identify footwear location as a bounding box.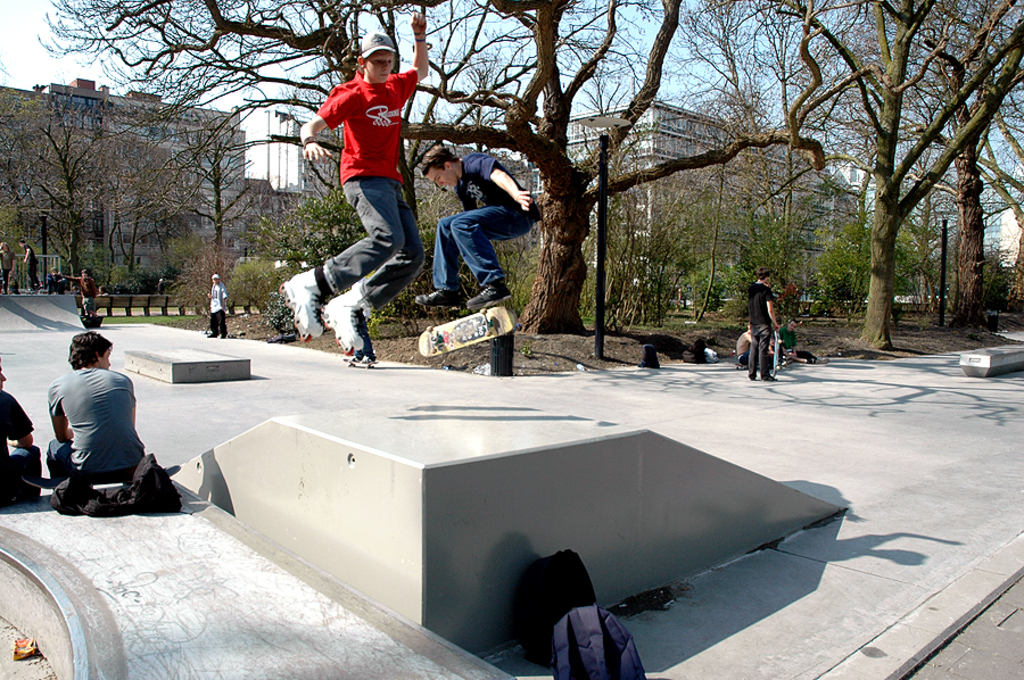
418, 285, 465, 309.
